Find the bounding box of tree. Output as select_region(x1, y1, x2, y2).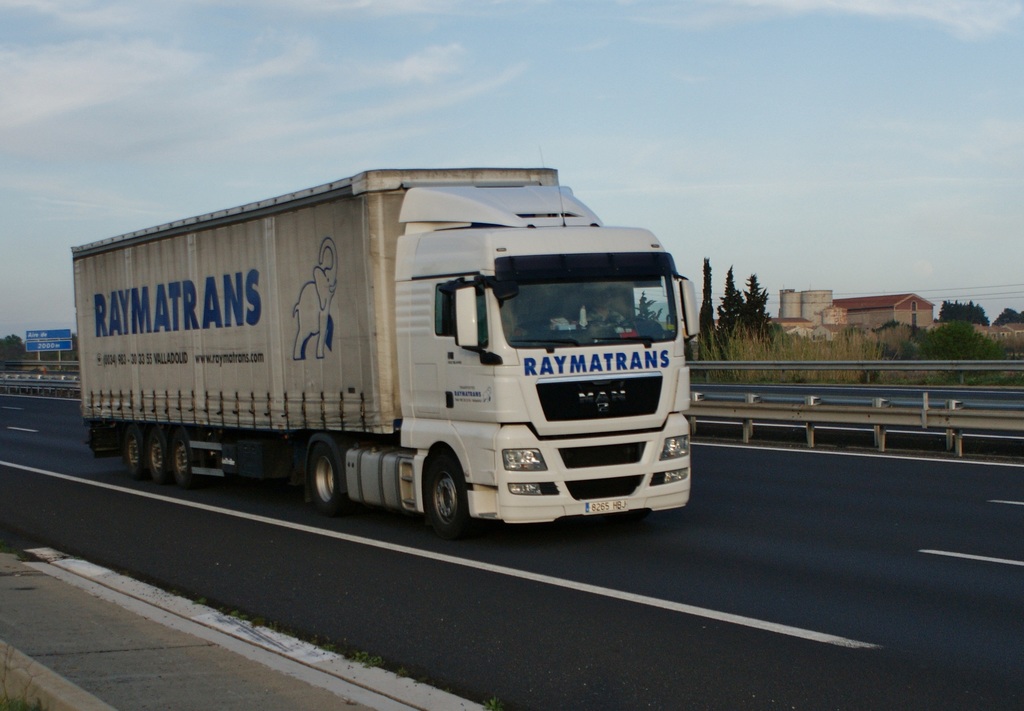
select_region(932, 300, 989, 336).
